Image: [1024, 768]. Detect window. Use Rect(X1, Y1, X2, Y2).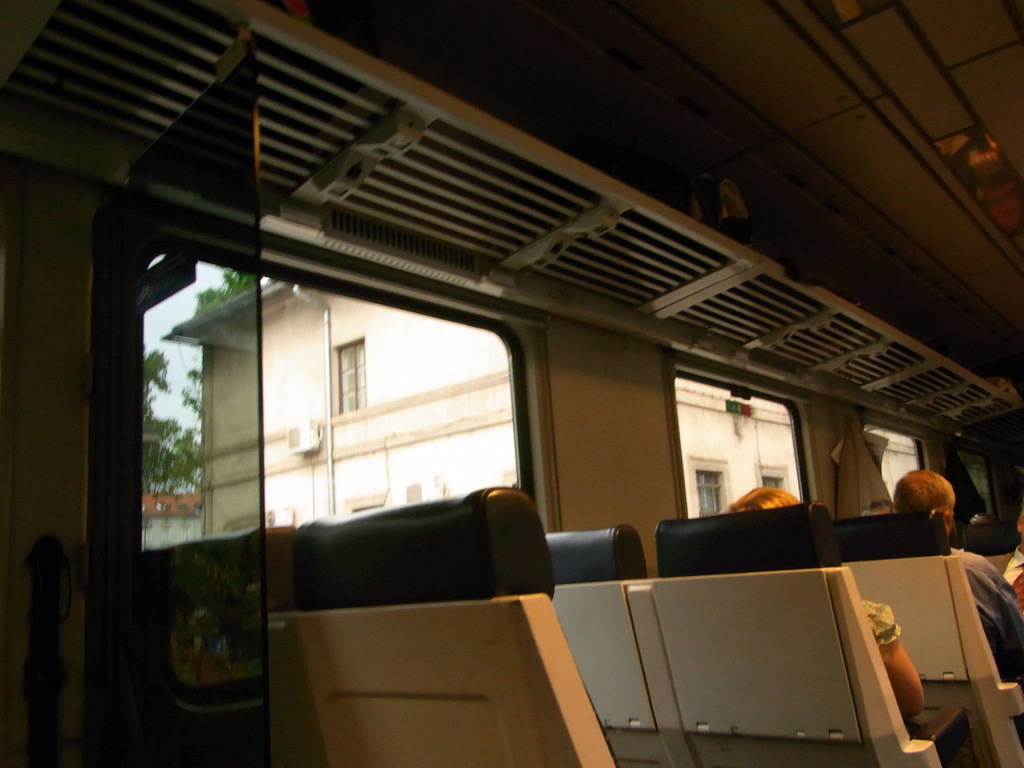
Rect(673, 380, 800, 513).
